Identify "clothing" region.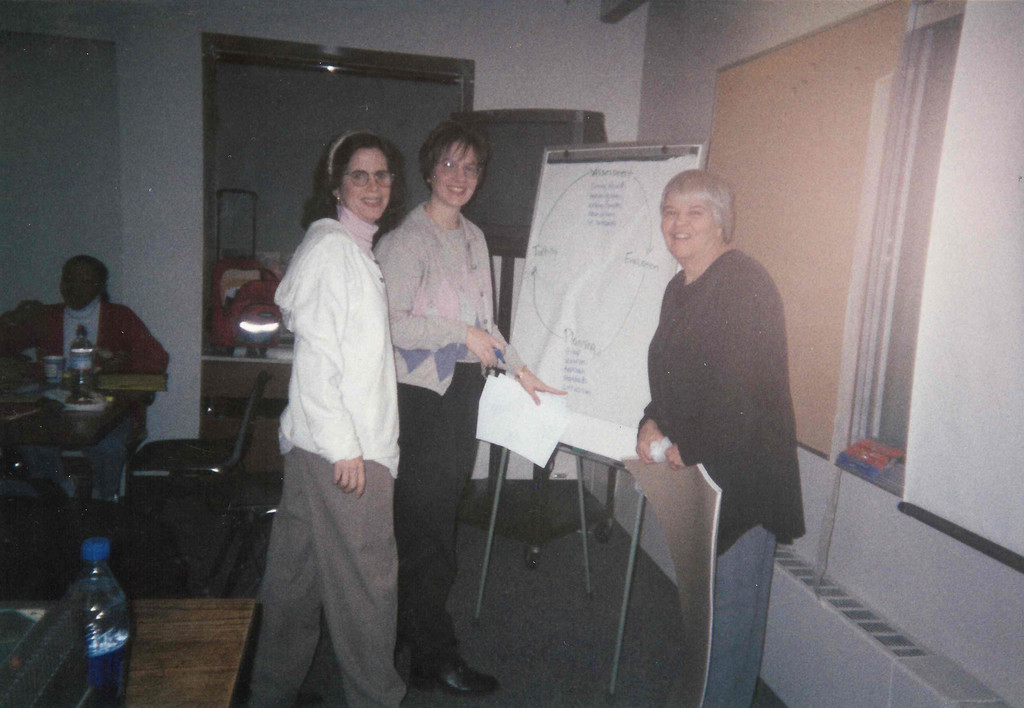
Region: box(372, 196, 525, 678).
